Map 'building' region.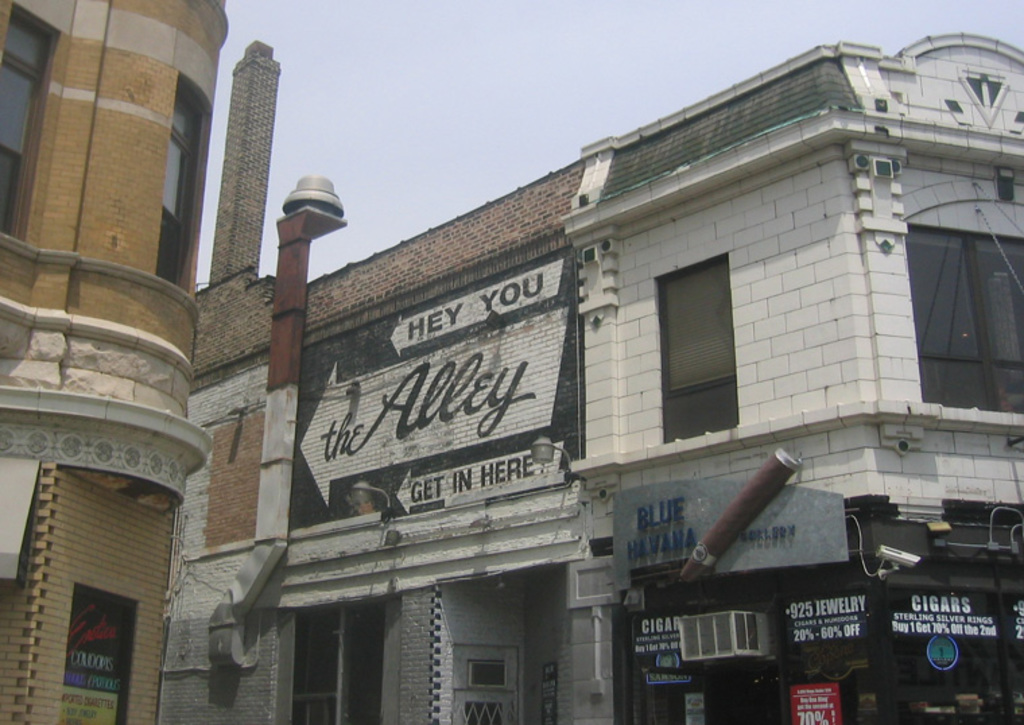
Mapped to (x1=0, y1=0, x2=229, y2=724).
